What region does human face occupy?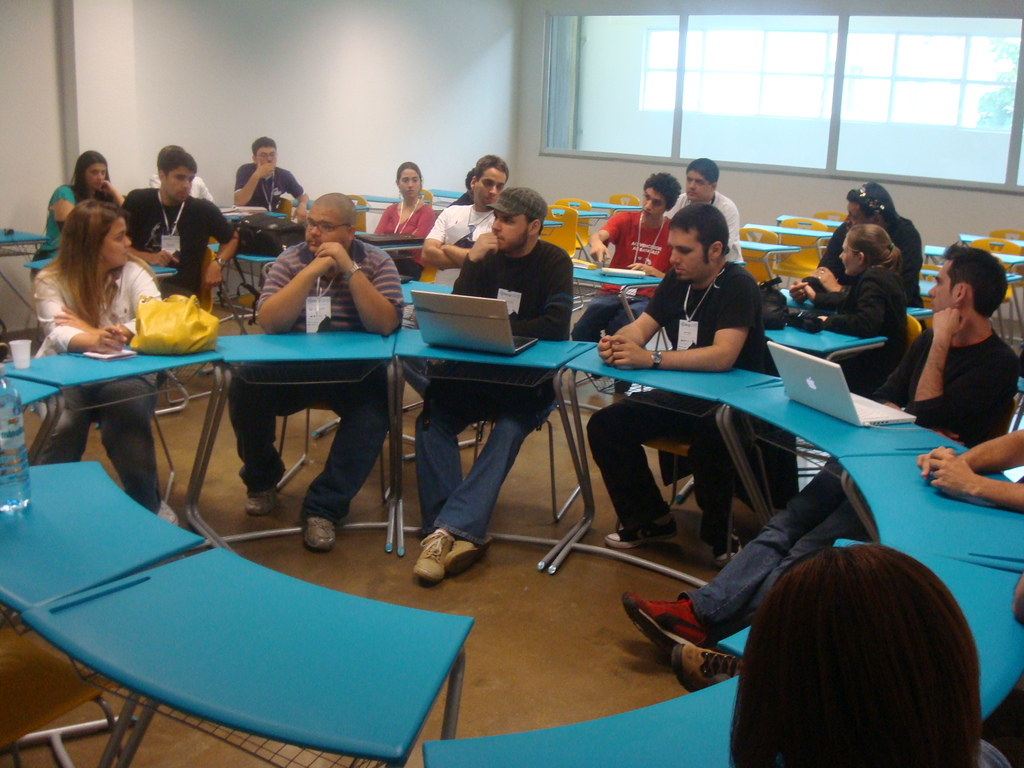
x1=255 y1=145 x2=278 y2=161.
